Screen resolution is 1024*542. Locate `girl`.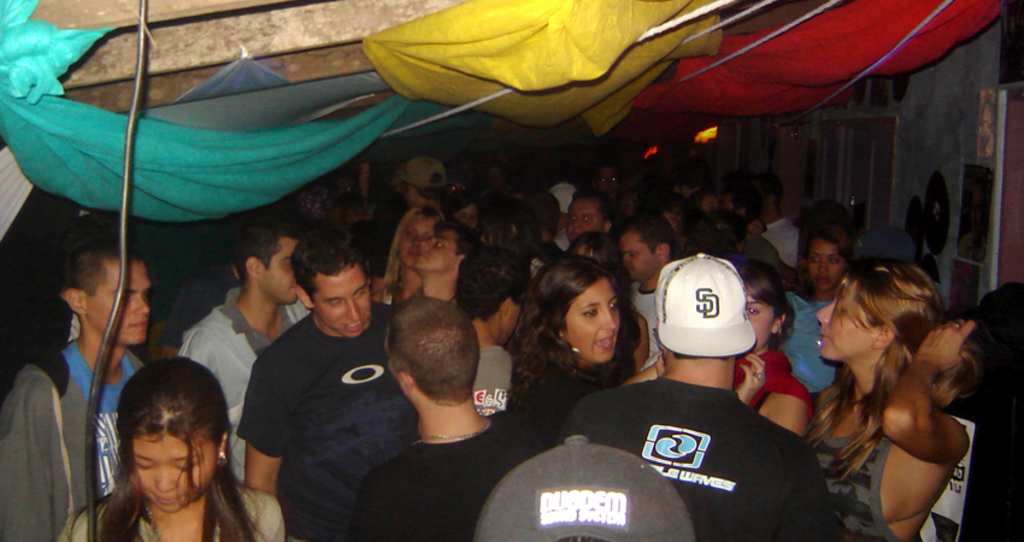
left=787, top=226, right=846, bottom=388.
